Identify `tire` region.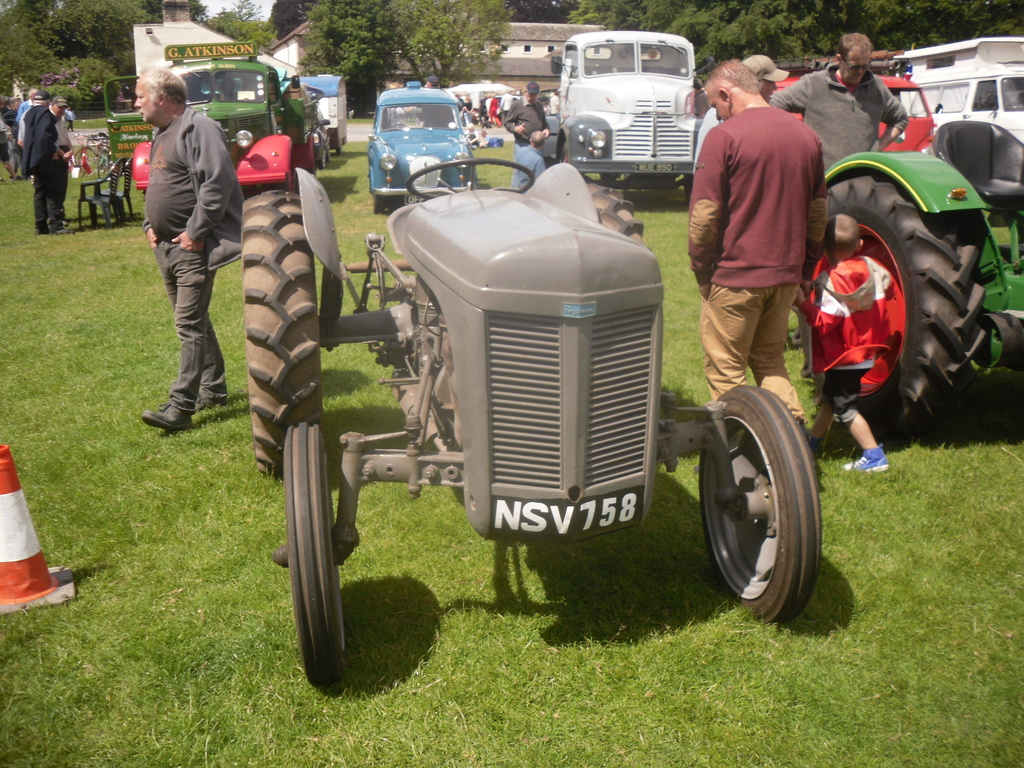
Region: bbox=(328, 131, 342, 154).
